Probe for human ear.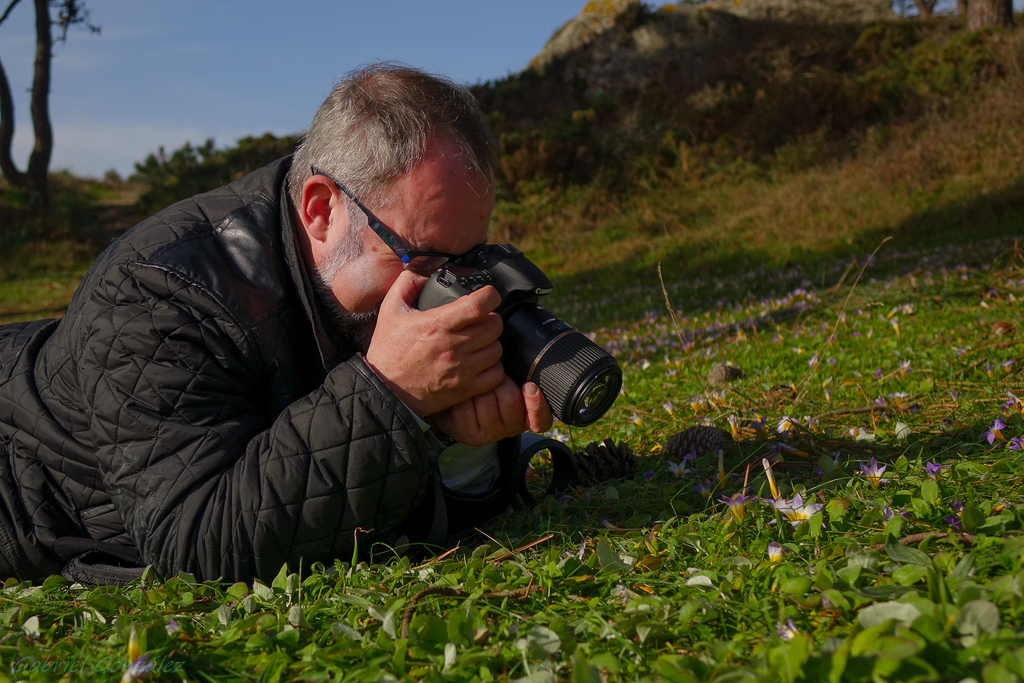
Probe result: 303:170:341:241.
